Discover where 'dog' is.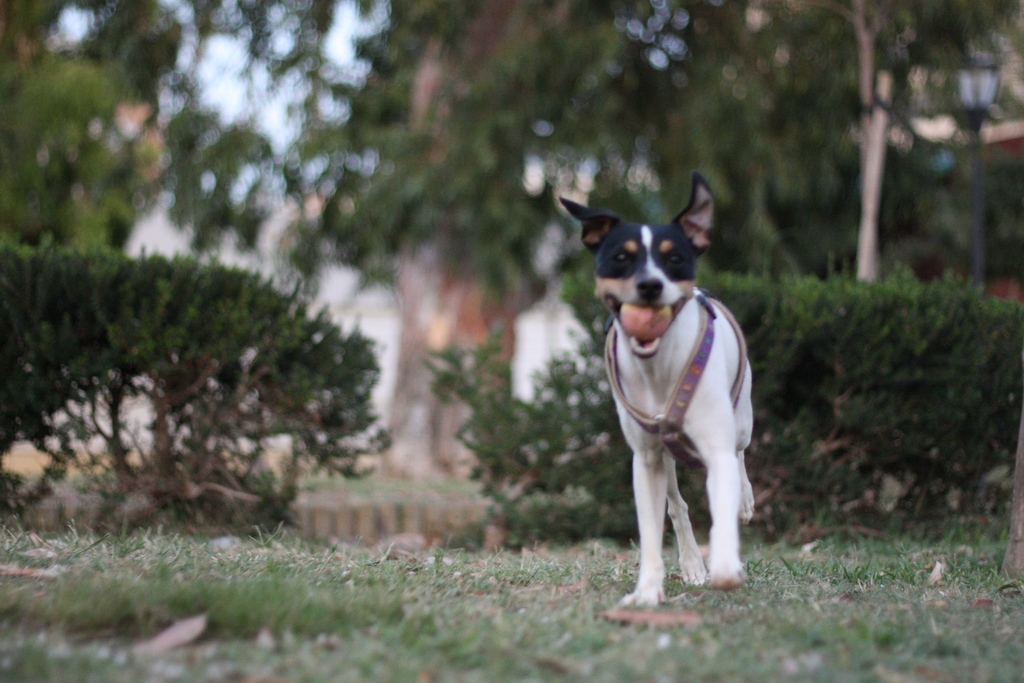
Discovered at 561,169,754,607.
